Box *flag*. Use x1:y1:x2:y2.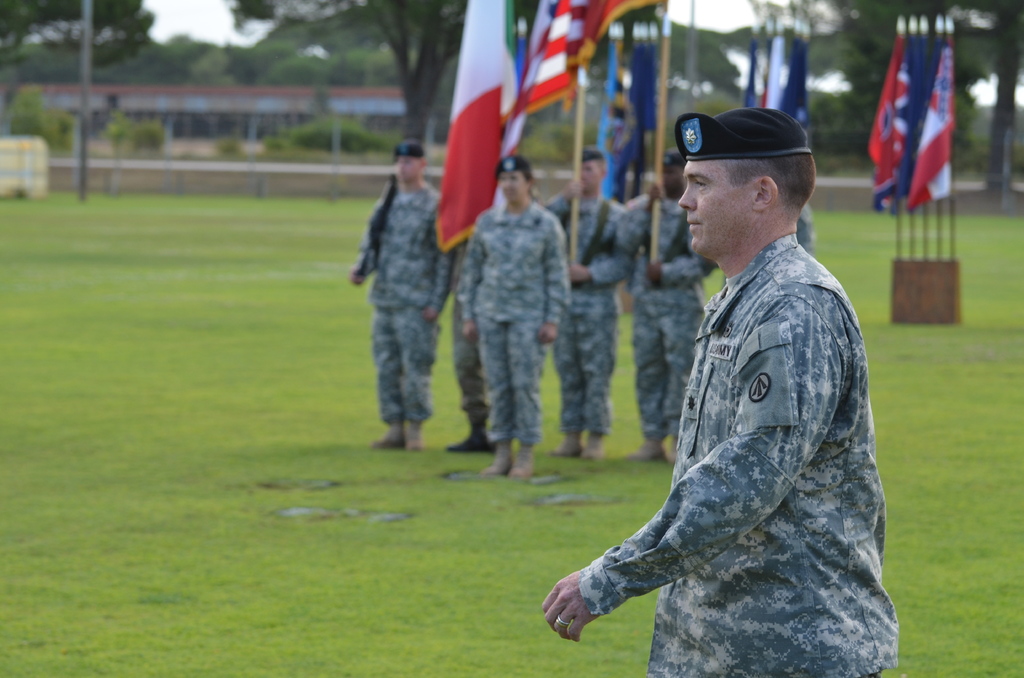
910:33:954:217.
